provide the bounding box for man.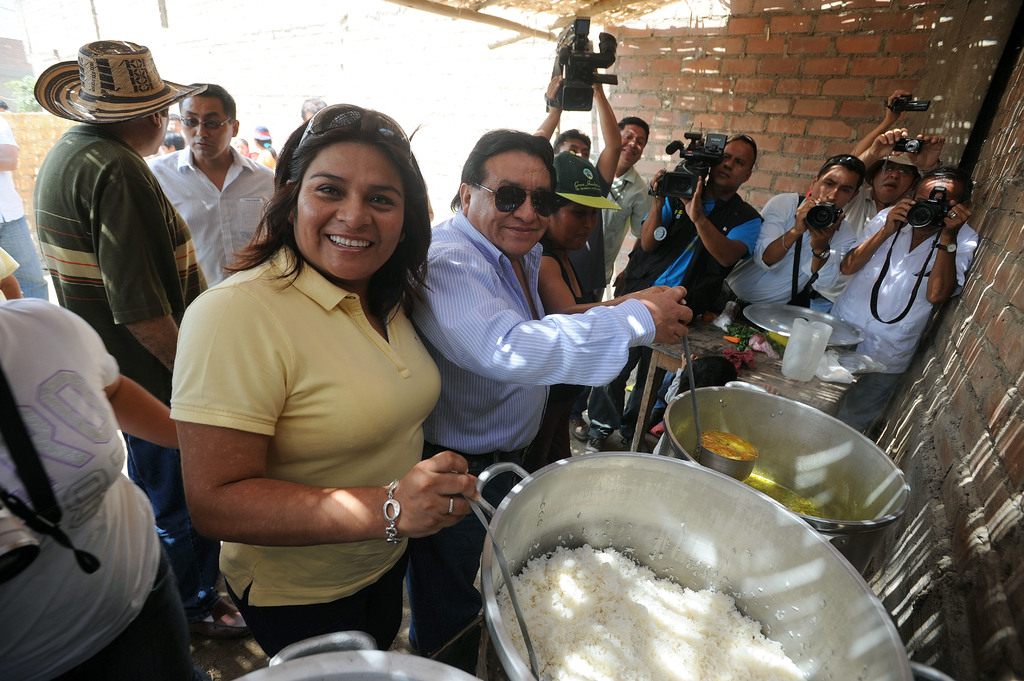
x1=530, y1=72, x2=623, y2=241.
